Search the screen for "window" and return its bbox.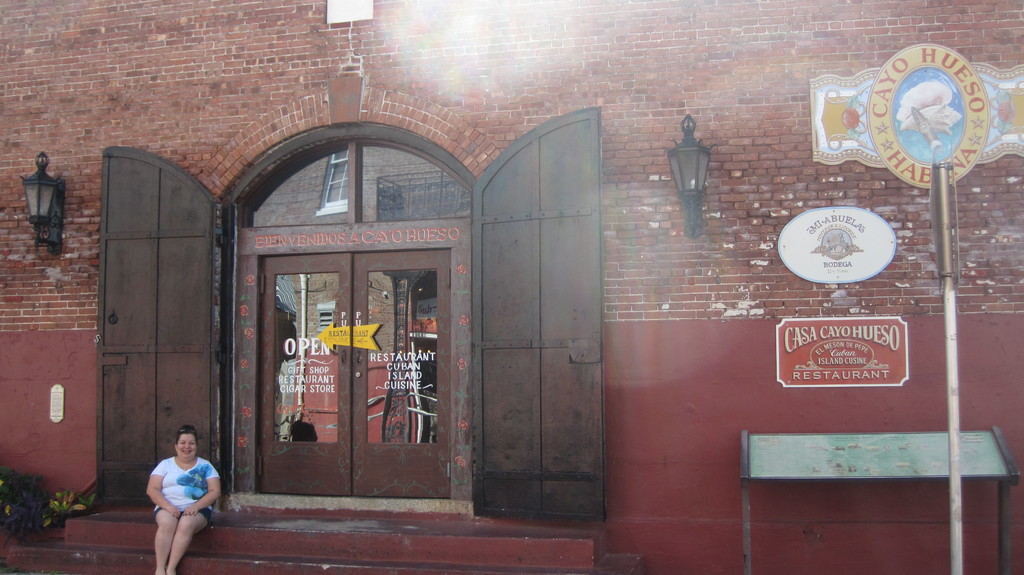
Found: locate(260, 130, 447, 231).
